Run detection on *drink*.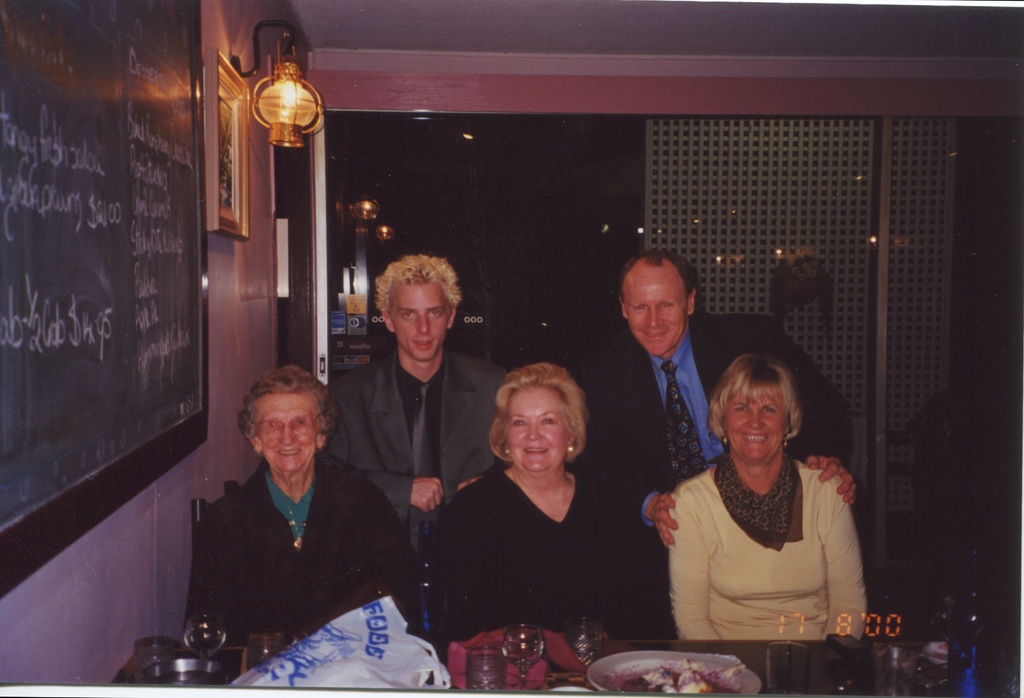
Result: 941 550 1004 697.
